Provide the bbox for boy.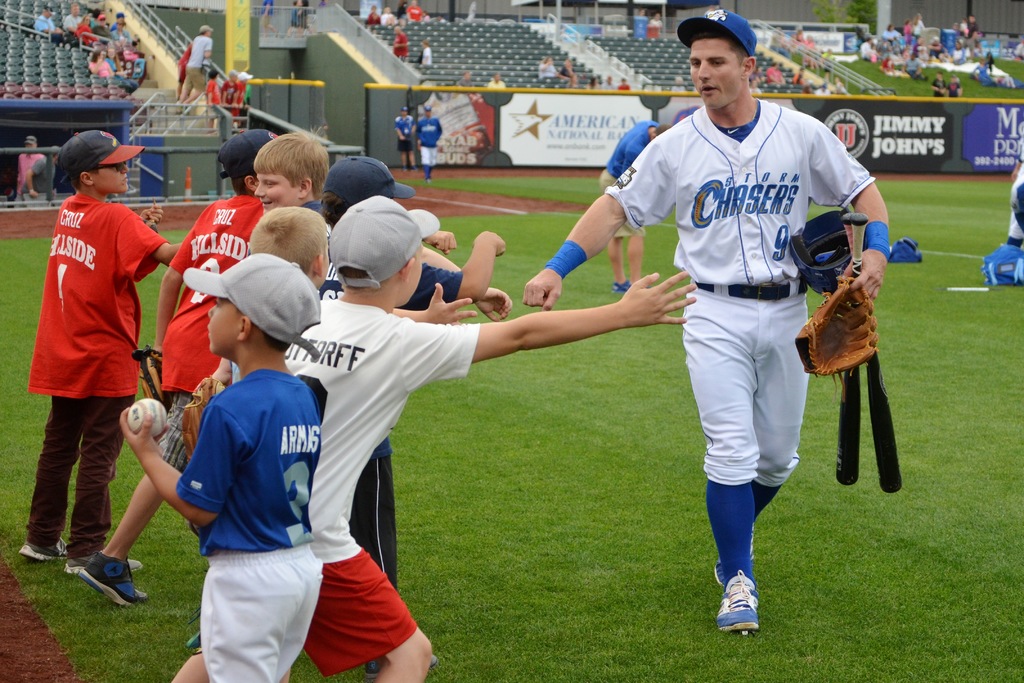
box=[124, 257, 335, 682].
